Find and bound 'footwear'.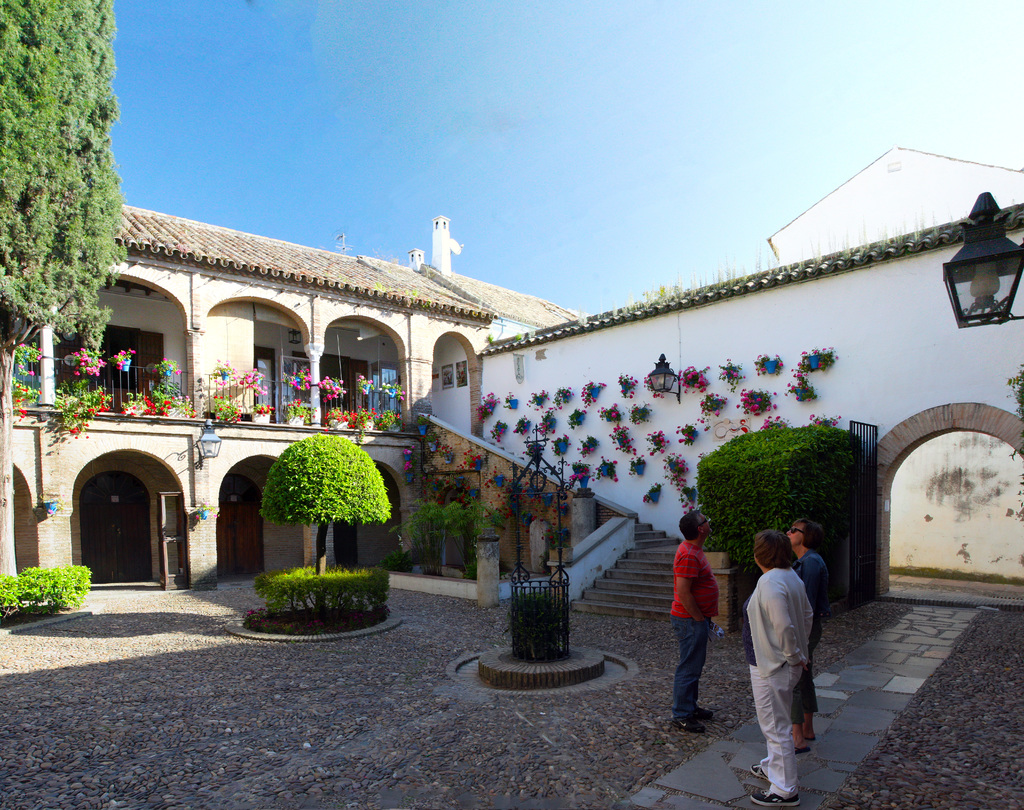
Bound: bbox(751, 765, 767, 781).
